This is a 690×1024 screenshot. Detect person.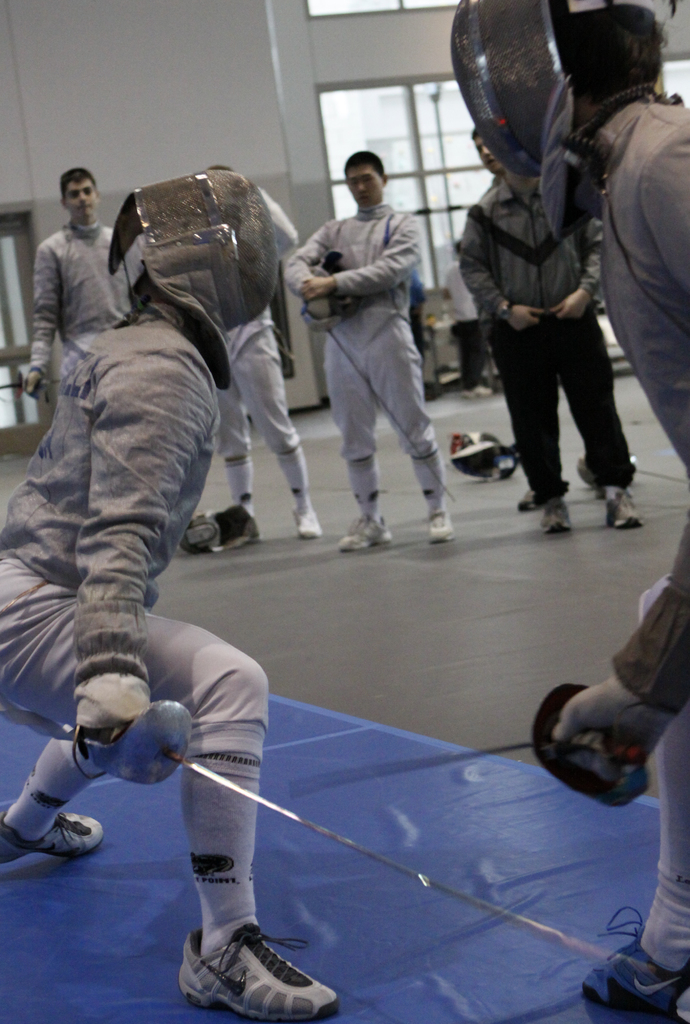
BBox(455, 106, 652, 532).
